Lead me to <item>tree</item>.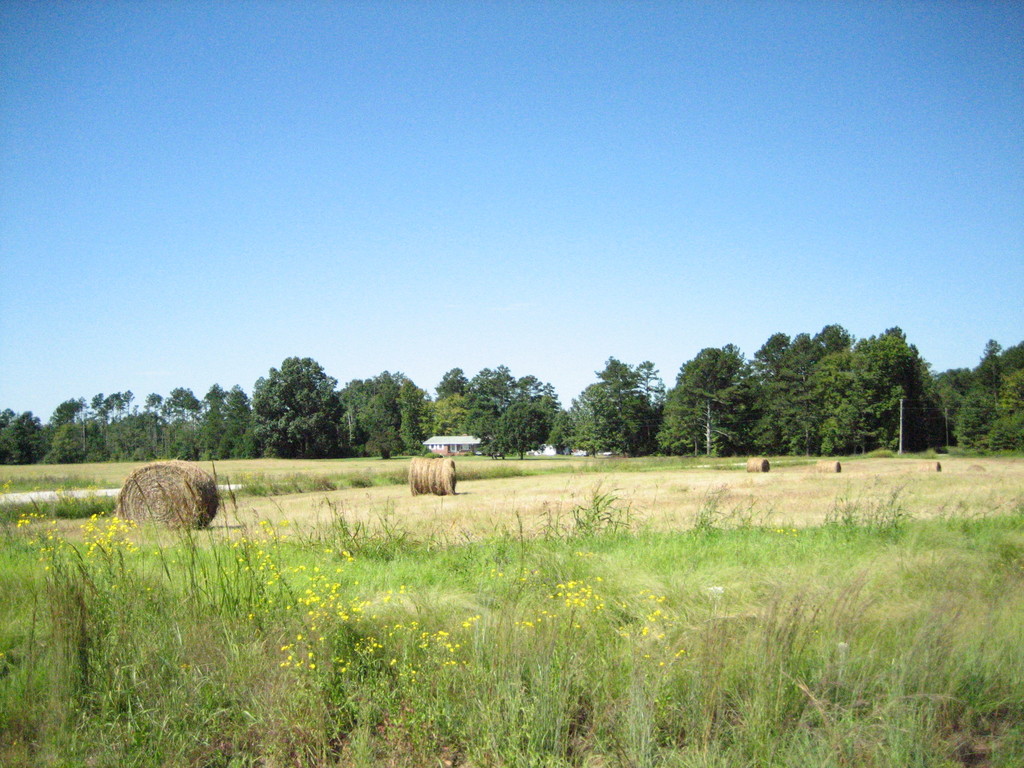
Lead to [x1=554, y1=356, x2=659, y2=458].
